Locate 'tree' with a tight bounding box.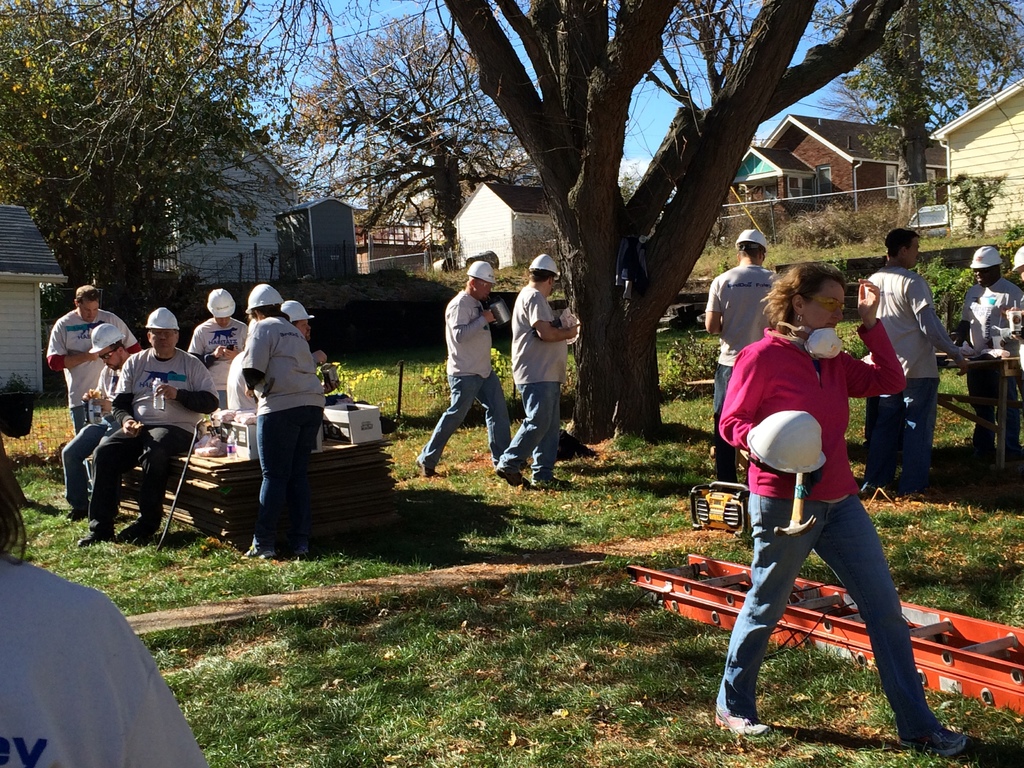
select_region(817, 0, 1023, 207).
